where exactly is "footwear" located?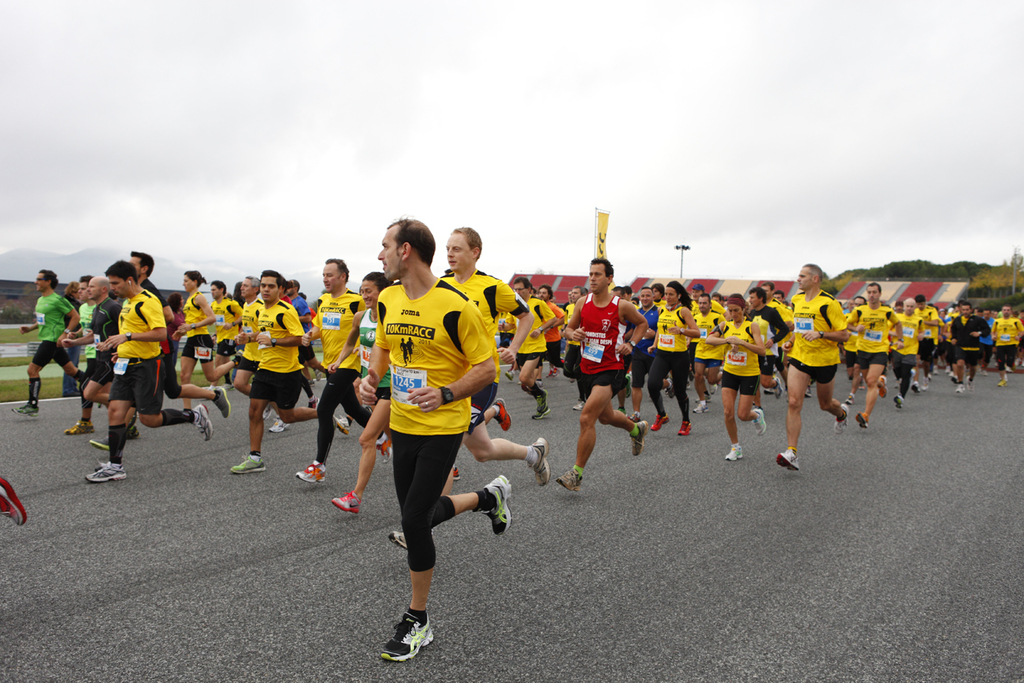
Its bounding box is (x1=627, y1=410, x2=643, y2=421).
